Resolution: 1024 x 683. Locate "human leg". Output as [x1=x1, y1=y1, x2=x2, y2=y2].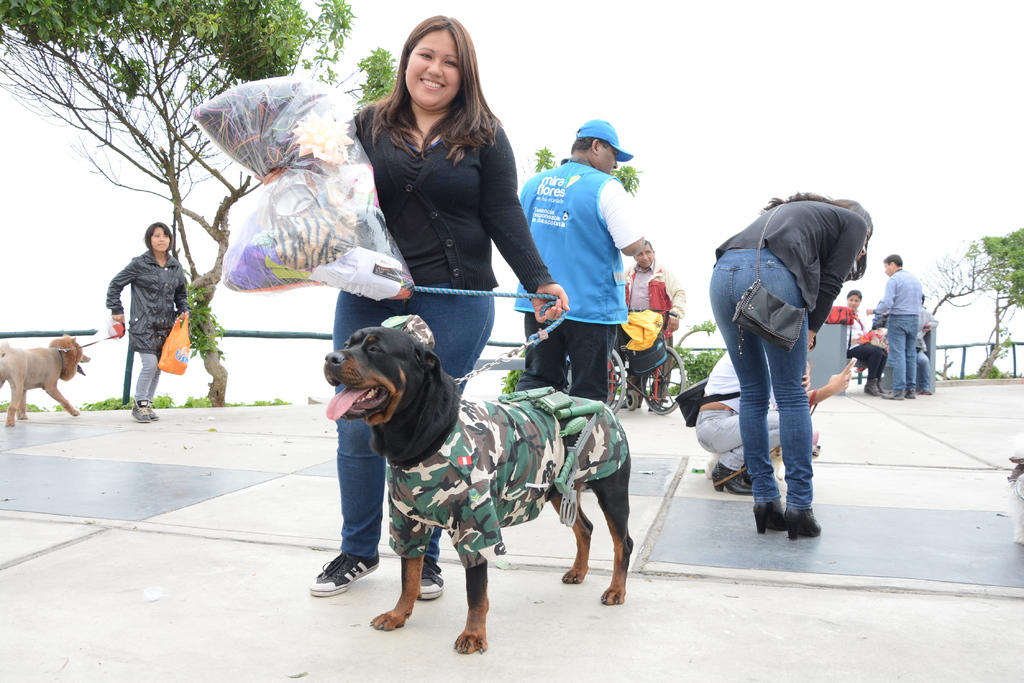
[x1=557, y1=293, x2=614, y2=401].
